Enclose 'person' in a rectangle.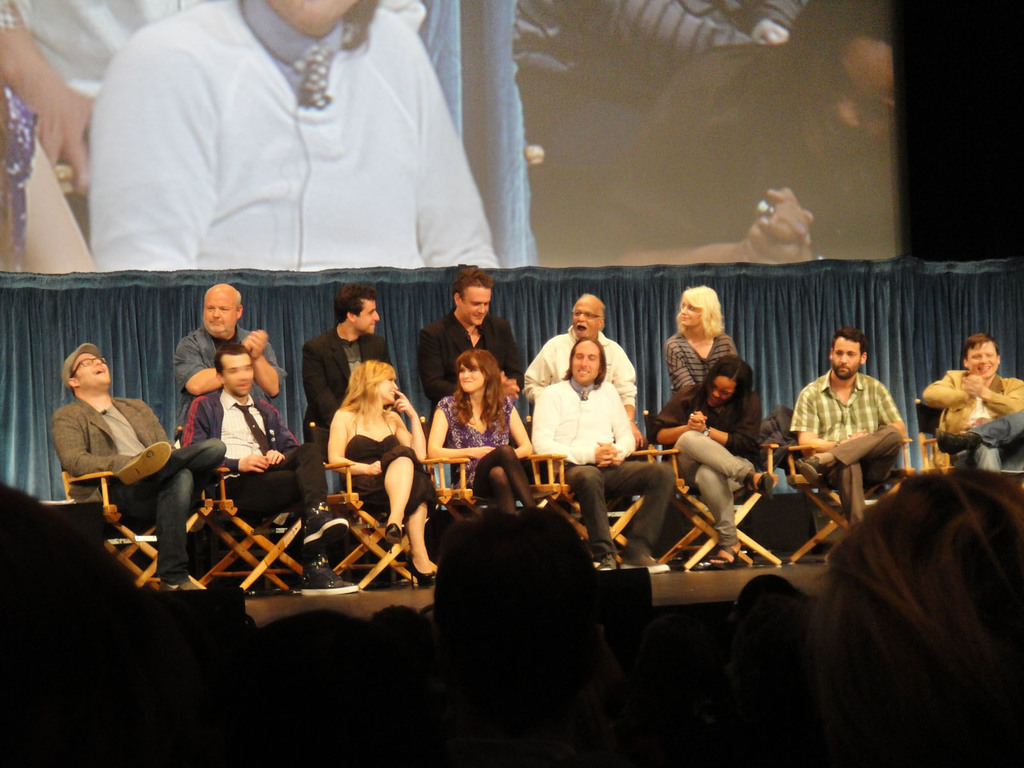
420,262,516,397.
